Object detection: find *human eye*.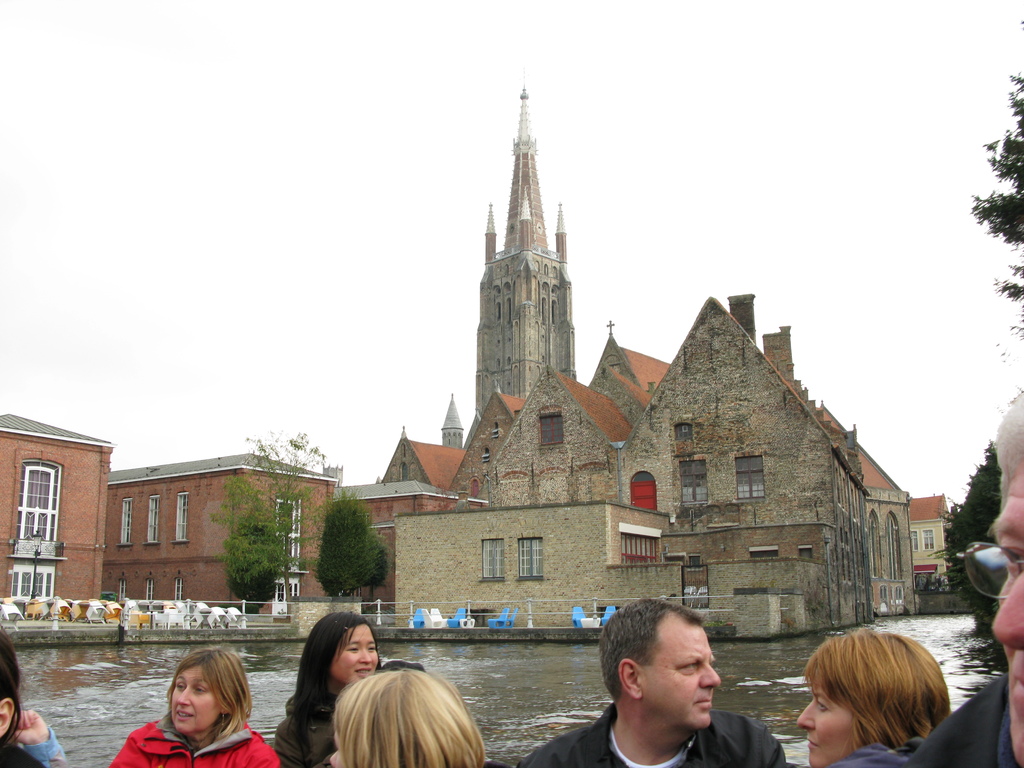
[left=812, top=697, right=830, bottom=713].
